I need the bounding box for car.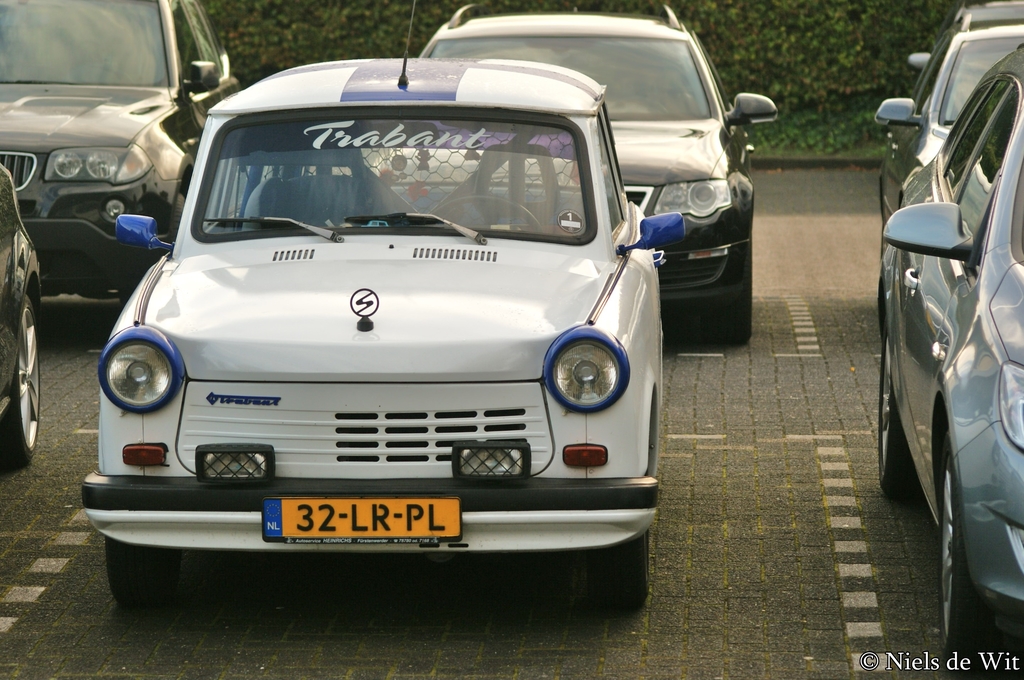
Here it is: left=874, top=45, right=1023, bottom=656.
